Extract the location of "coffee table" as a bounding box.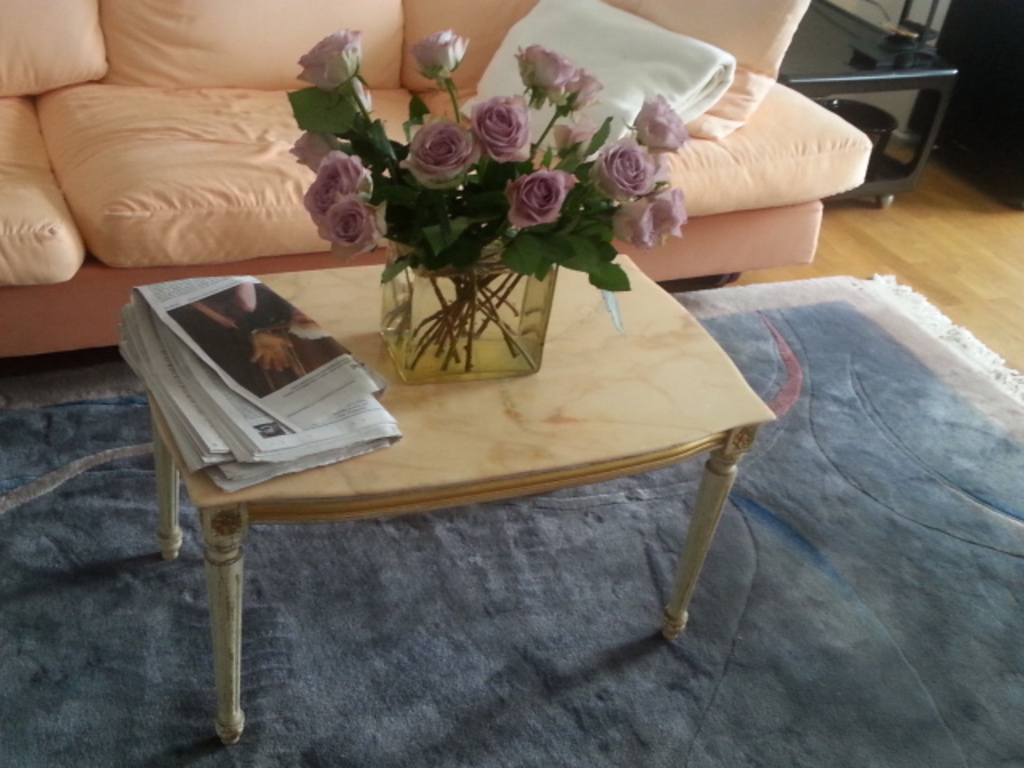
detection(139, 253, 776, 746).
